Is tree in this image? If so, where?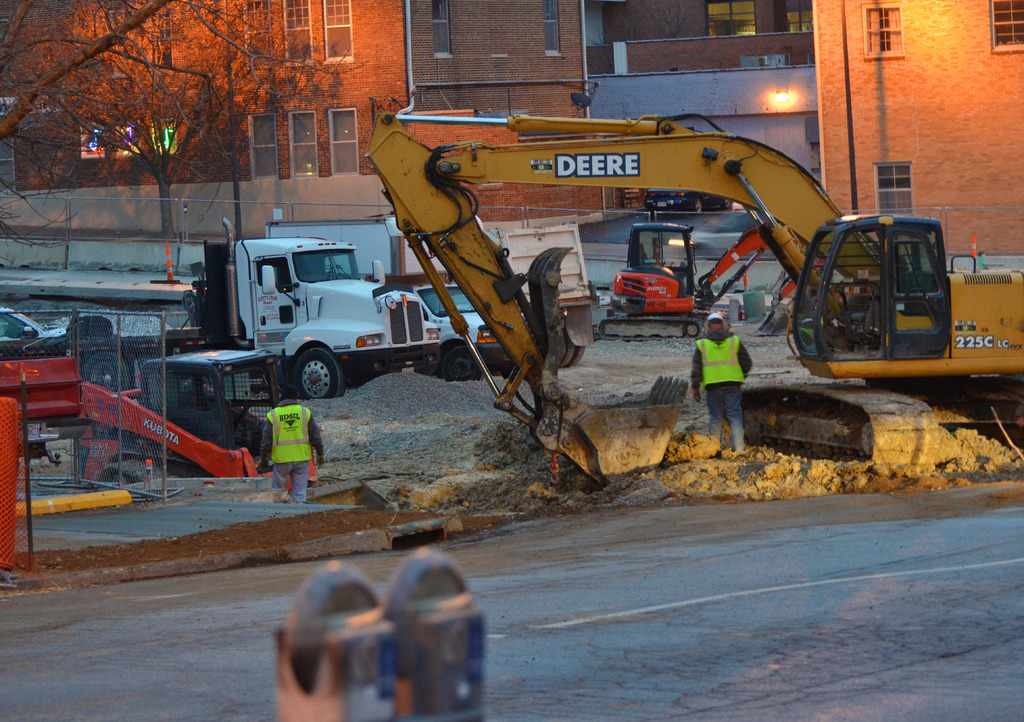
Yes, at l=0, t=0, r=372, b=265.
